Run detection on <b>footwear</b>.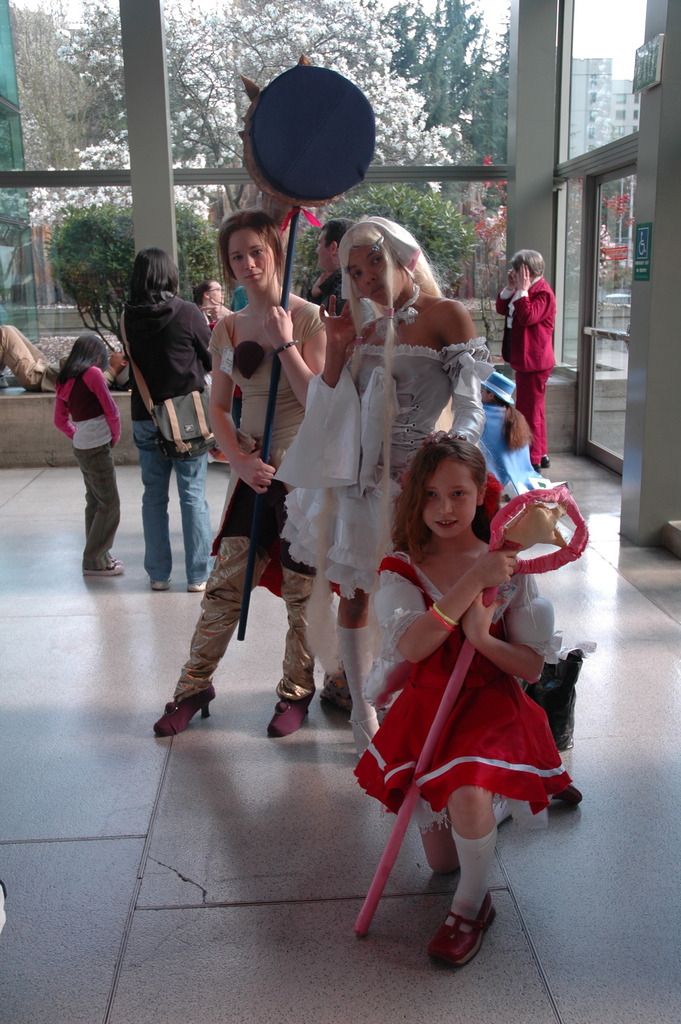
Result: rect(429, 890, 501, 970).
